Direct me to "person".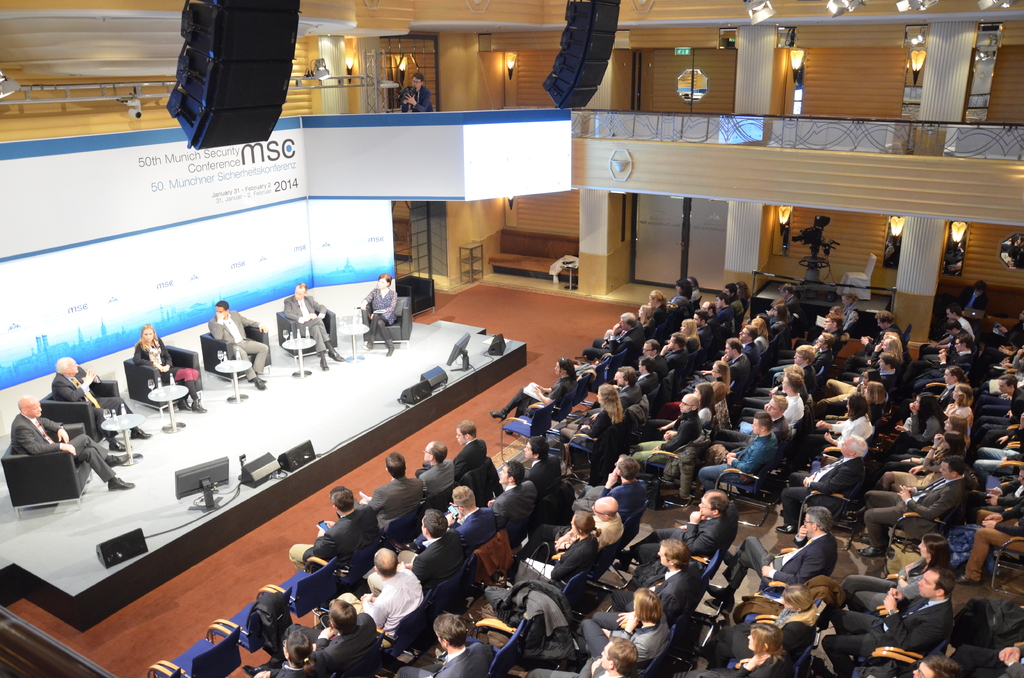
Direction: <region>400, 70, 440, 111</region>.
